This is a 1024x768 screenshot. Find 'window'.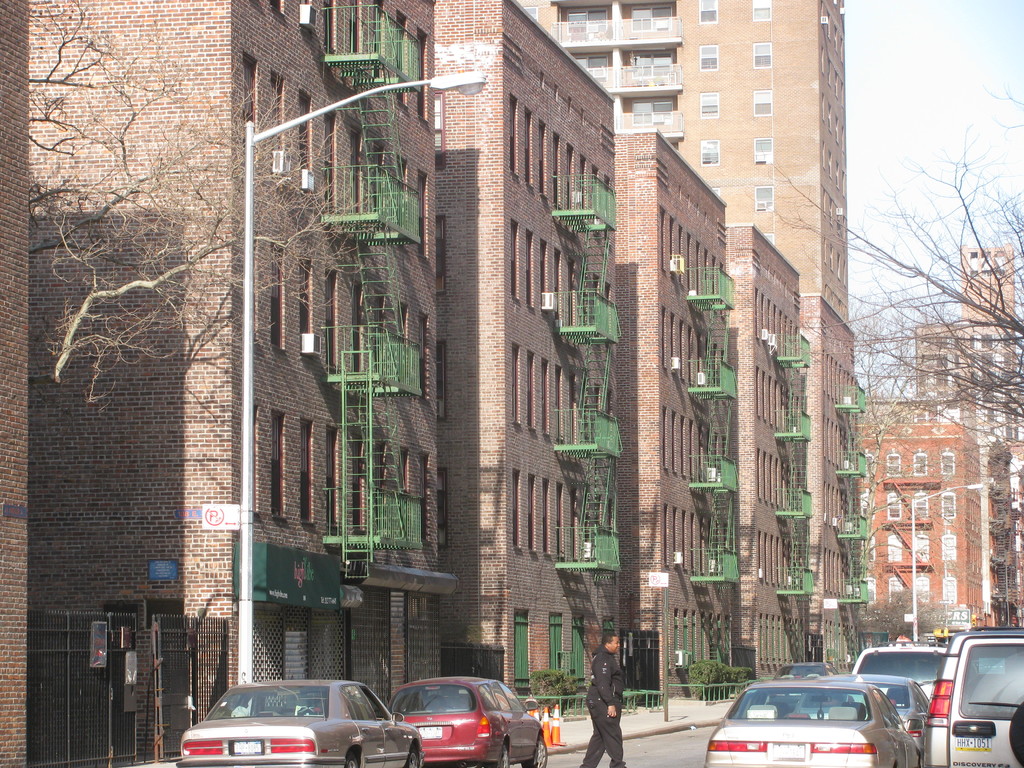
Bounding box: <region>698, 139, 724, 165</region>.
